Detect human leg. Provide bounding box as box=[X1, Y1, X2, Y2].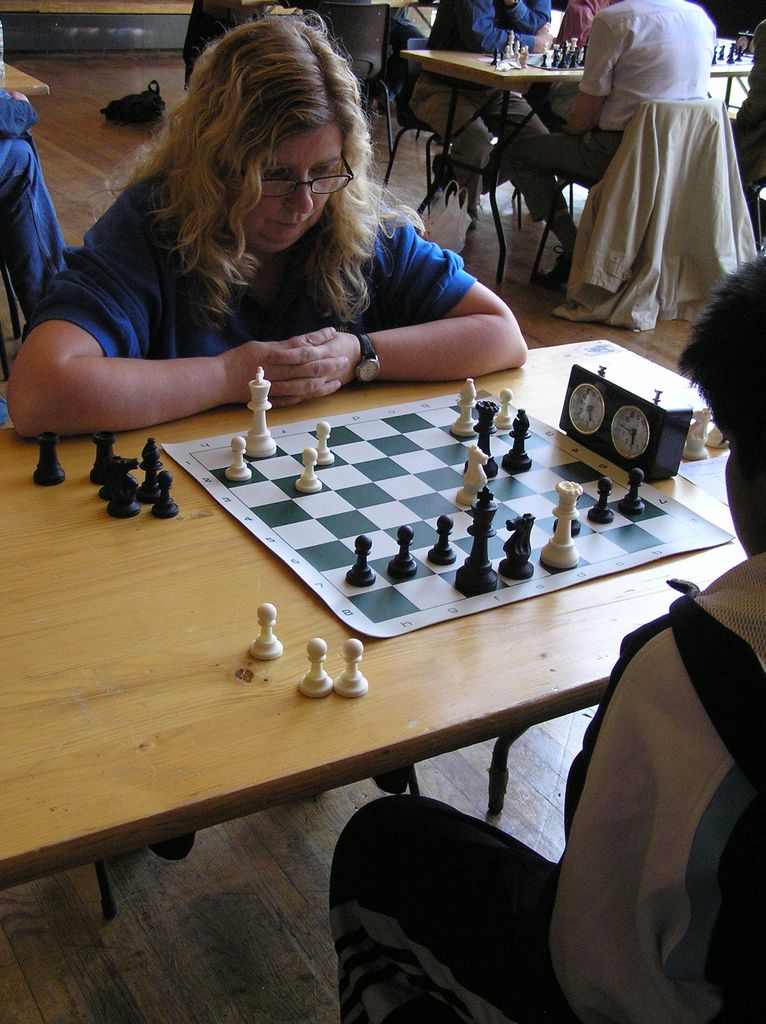
box=[408, 87, 547, 230].
